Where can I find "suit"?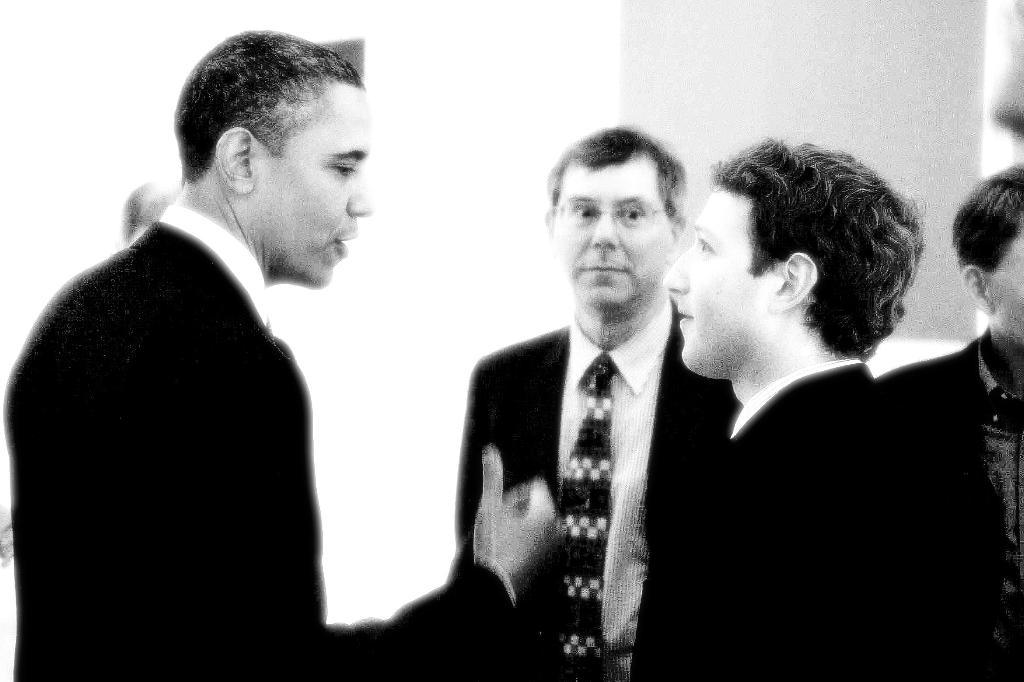
You can find it at BBox(643, 355, 988, 681).
